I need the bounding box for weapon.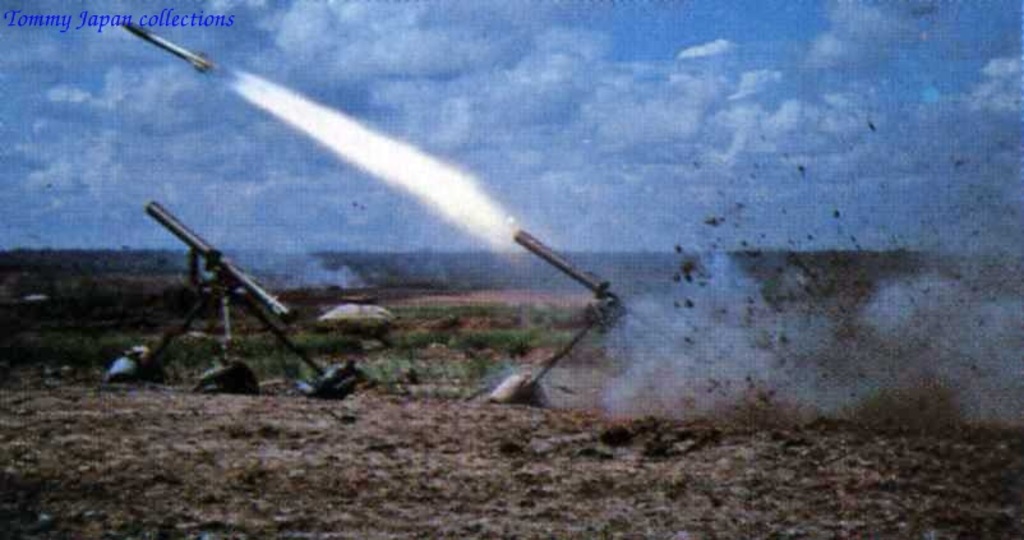
Here it is: (103,198,372,403).
